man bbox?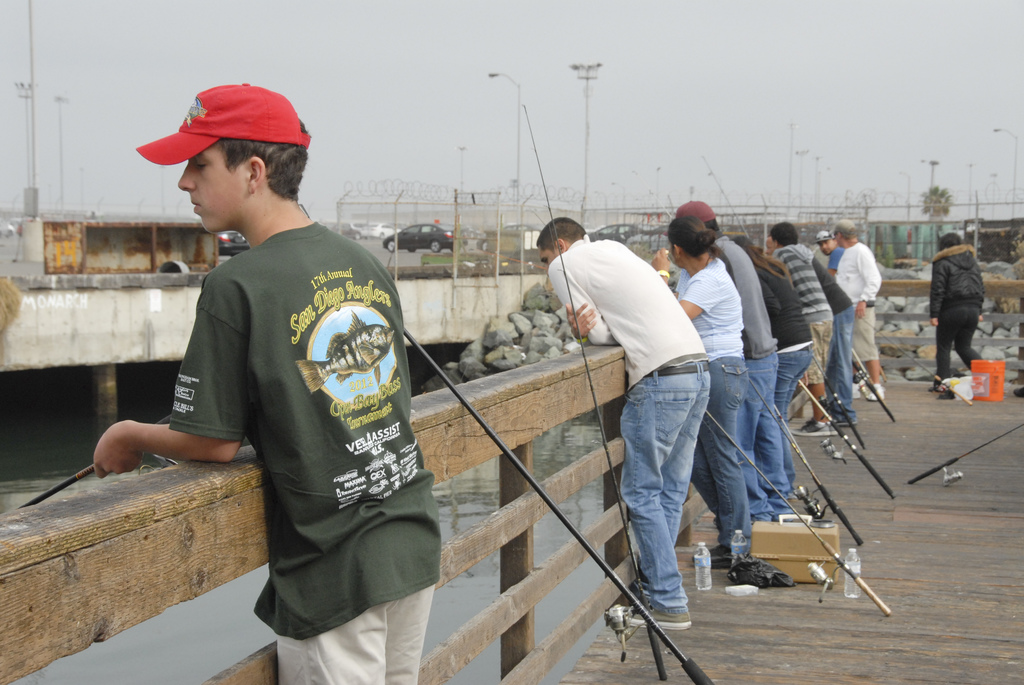
<box>825,211,884,398</box>
